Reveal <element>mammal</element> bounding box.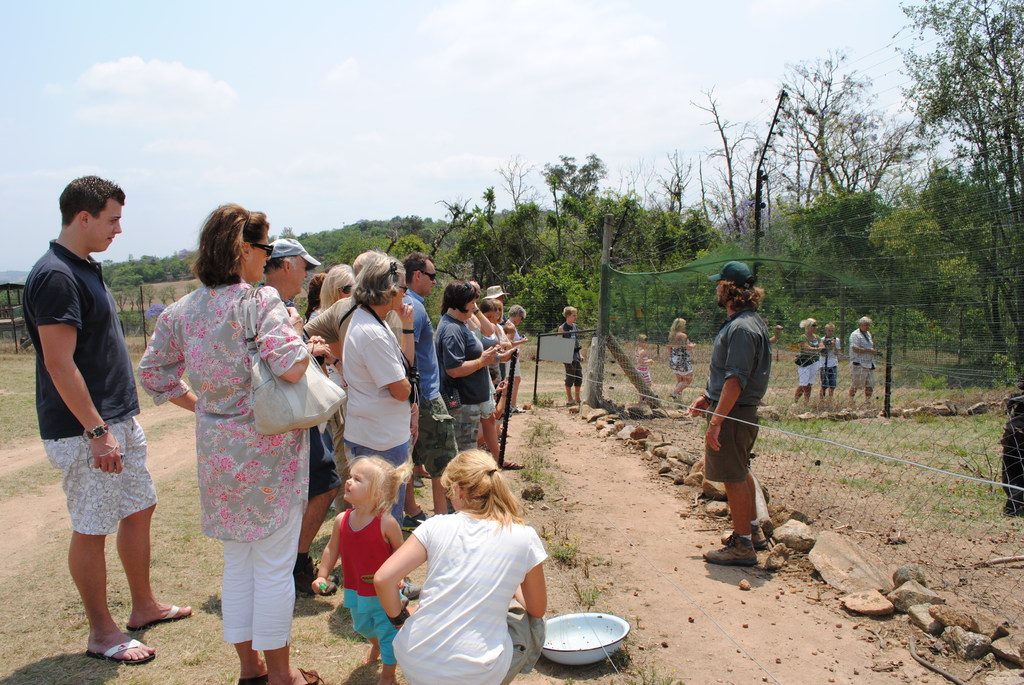
Revealed: select_region(501, 305, 531, 410).
